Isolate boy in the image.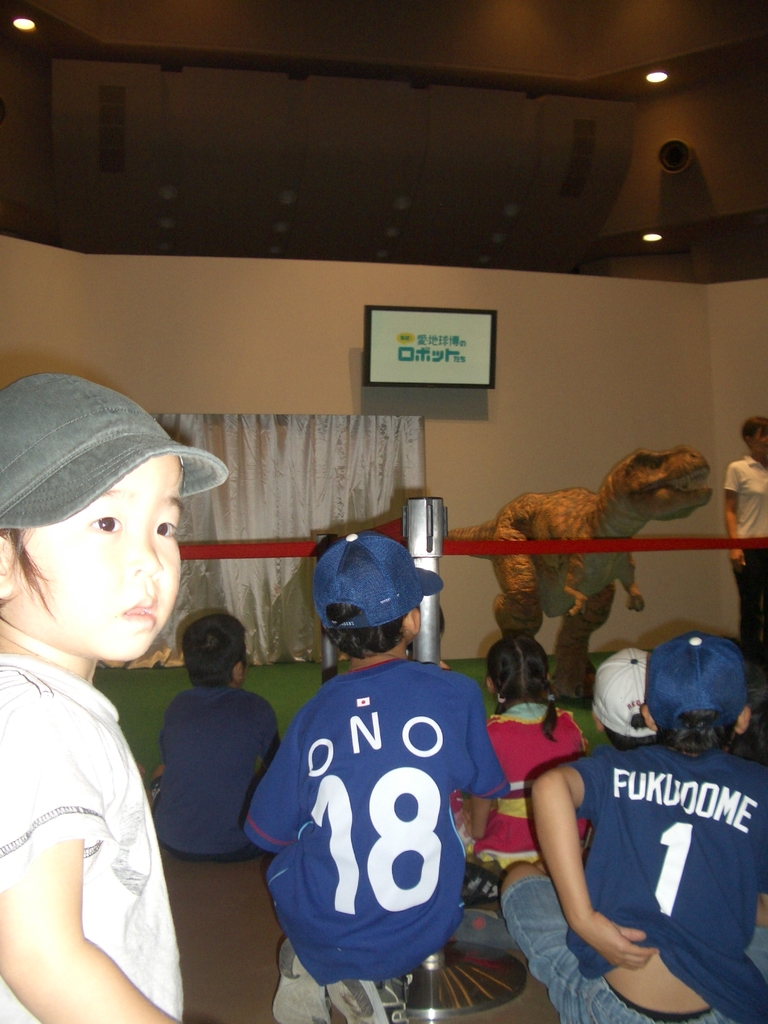
Isolated region: (244,531,503,1023).
